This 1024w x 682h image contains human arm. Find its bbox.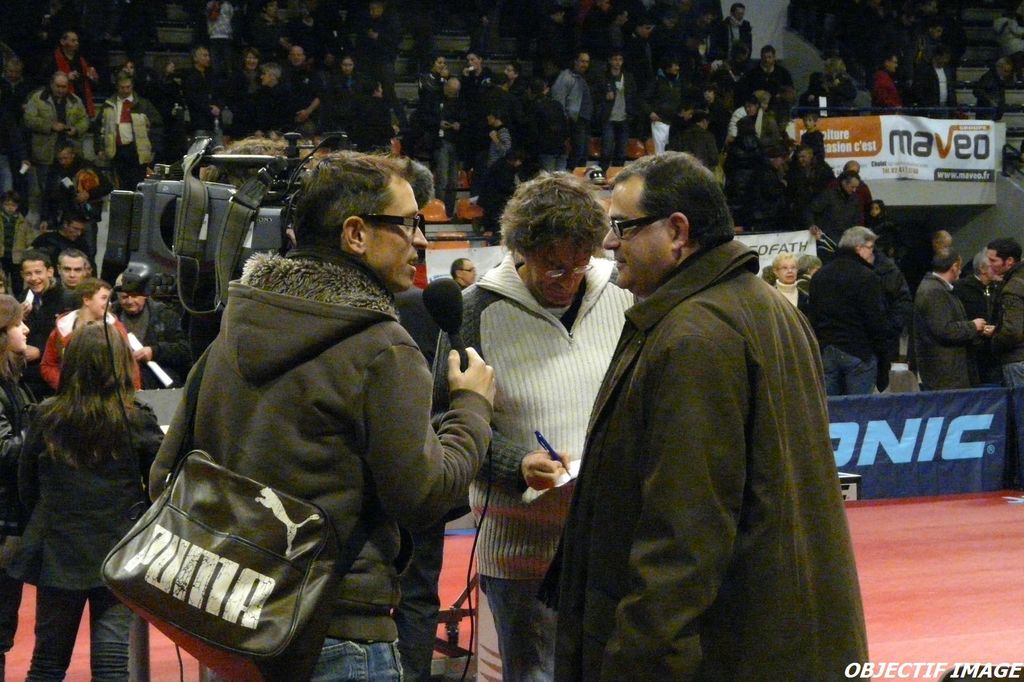
bbox=(121, 395, 172, 471).
